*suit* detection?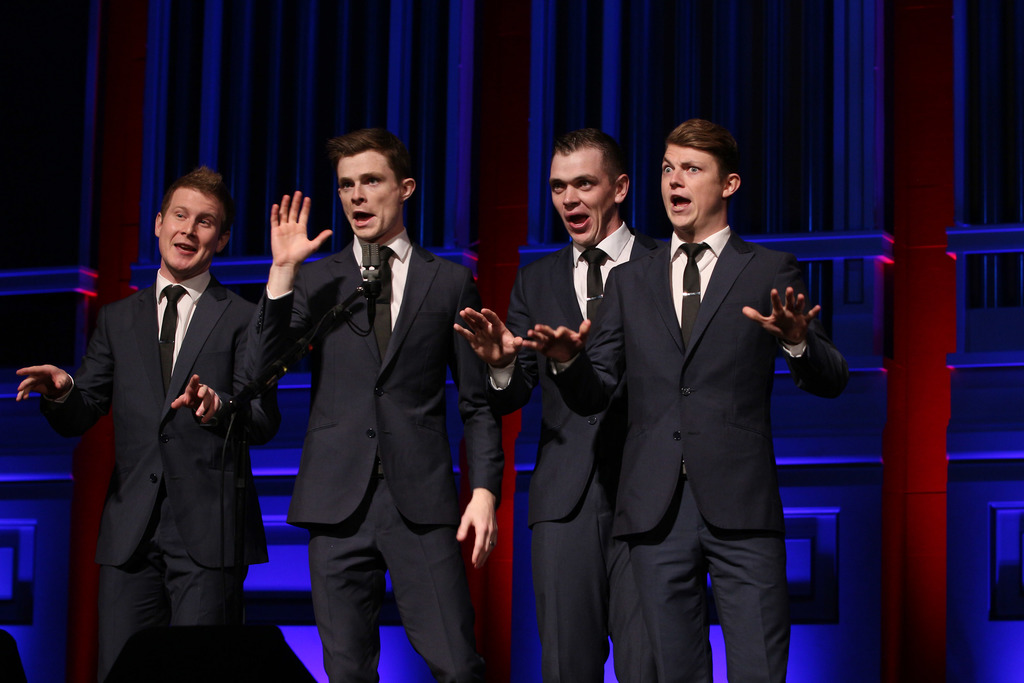
(45, 265, 282, 682)
